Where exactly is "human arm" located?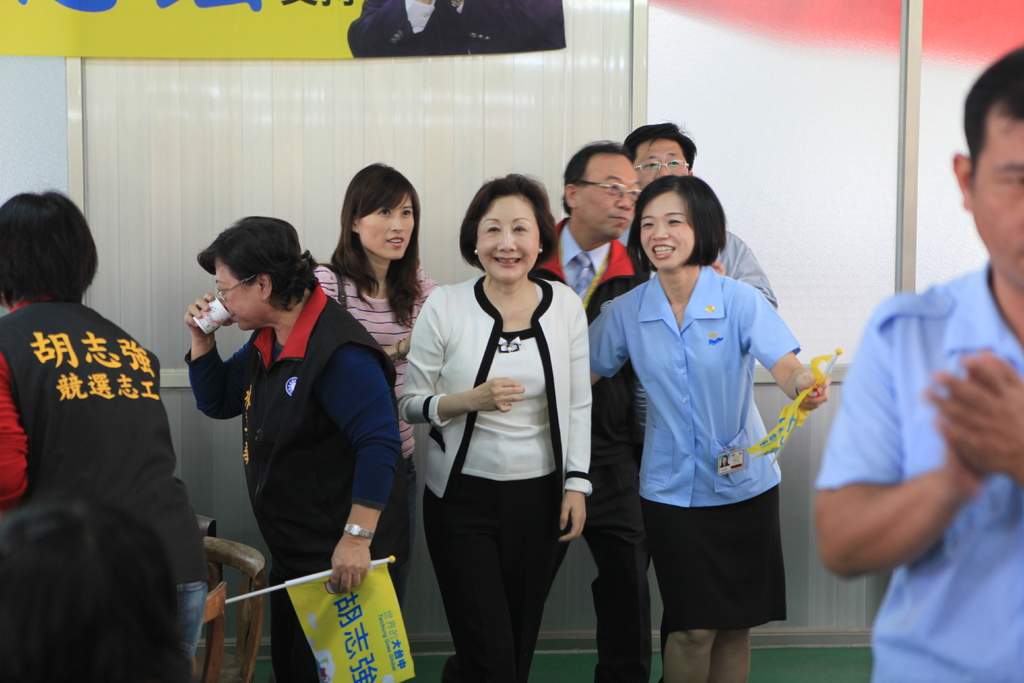
Its bounding box is 0:340:30:519.
